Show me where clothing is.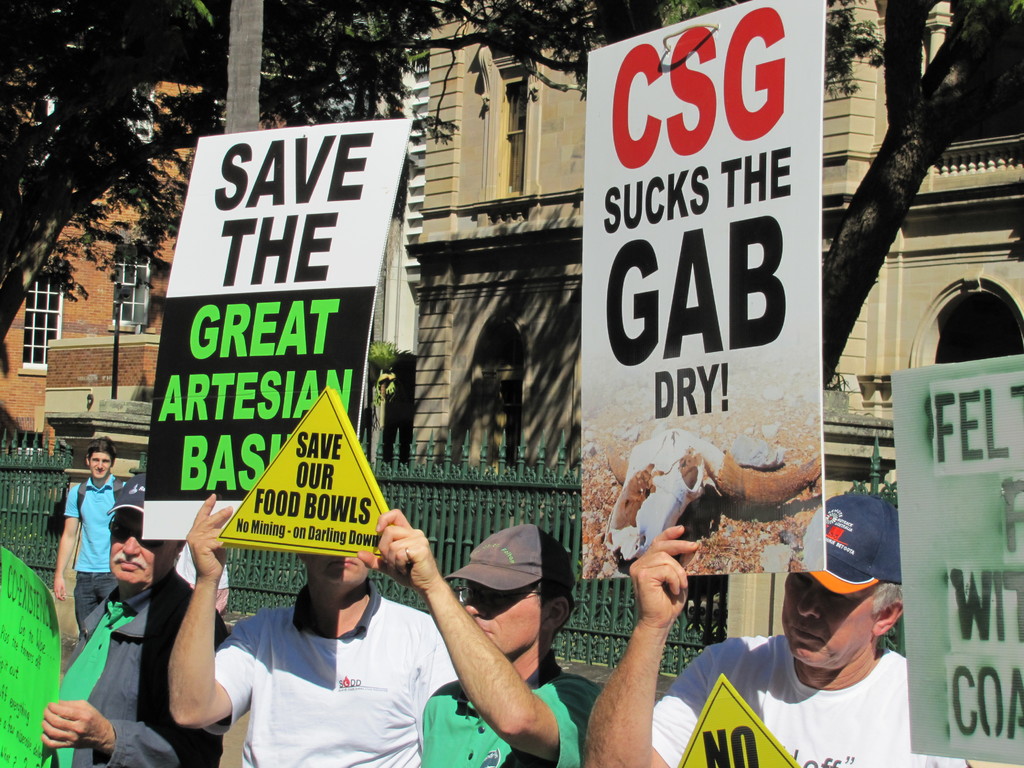
clothing is at crop(422, 650, 604, 767).
